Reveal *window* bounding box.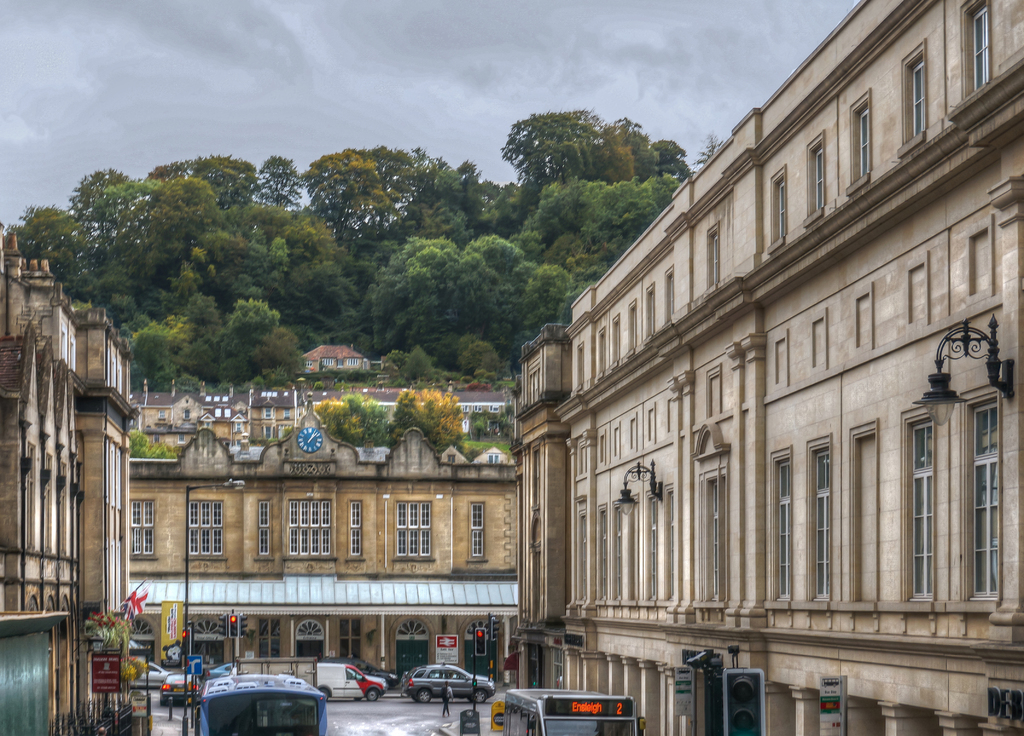
Revealed: (left=887, top=334, right=978, bottom=646).
